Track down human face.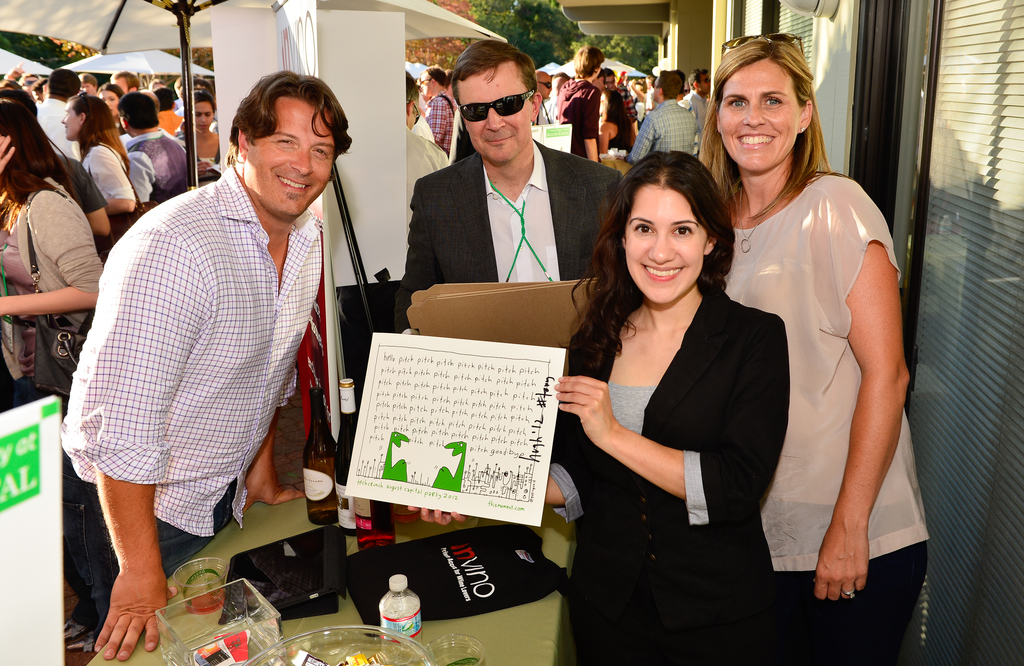
Tracked to detection(605, 75, 616, 89).
